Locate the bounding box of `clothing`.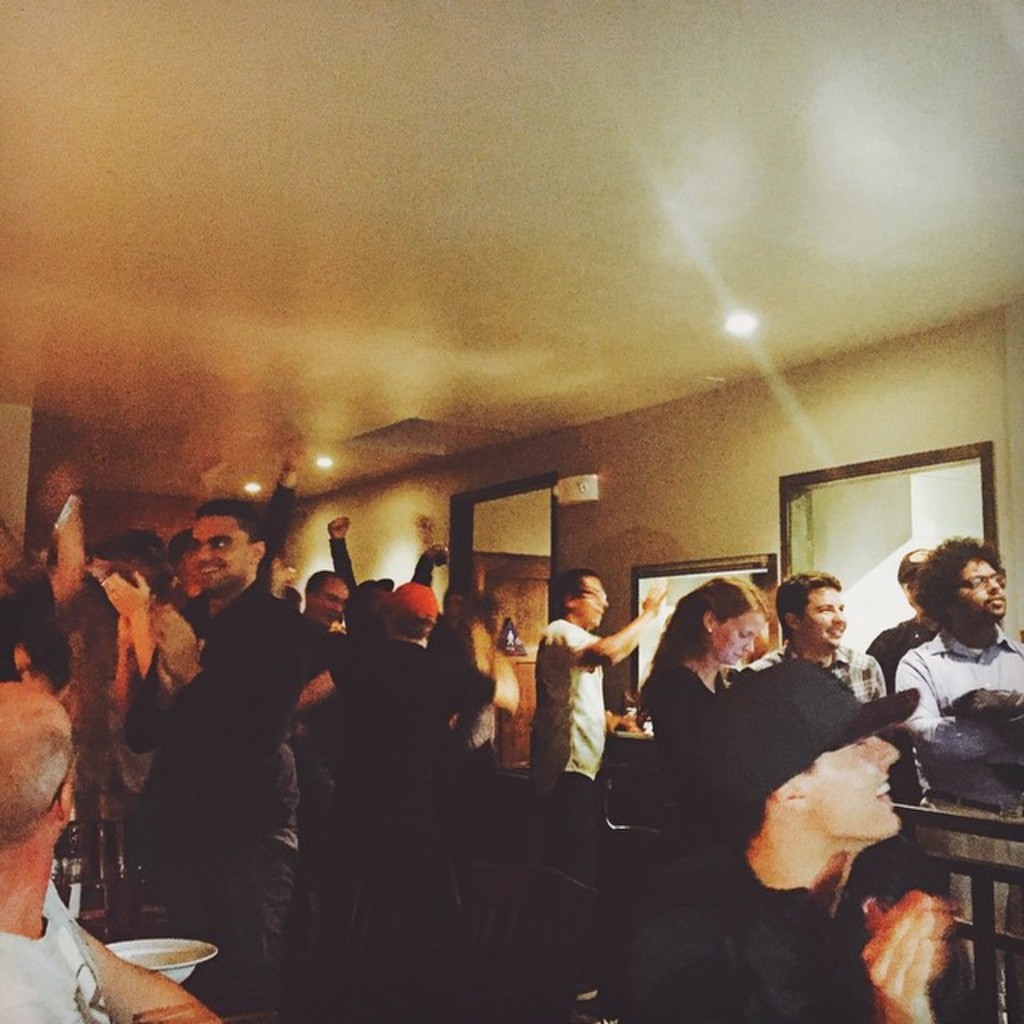
Bounding box: {"x1": 445, "y1": 642, "x2": 515, "y2": 822}.
